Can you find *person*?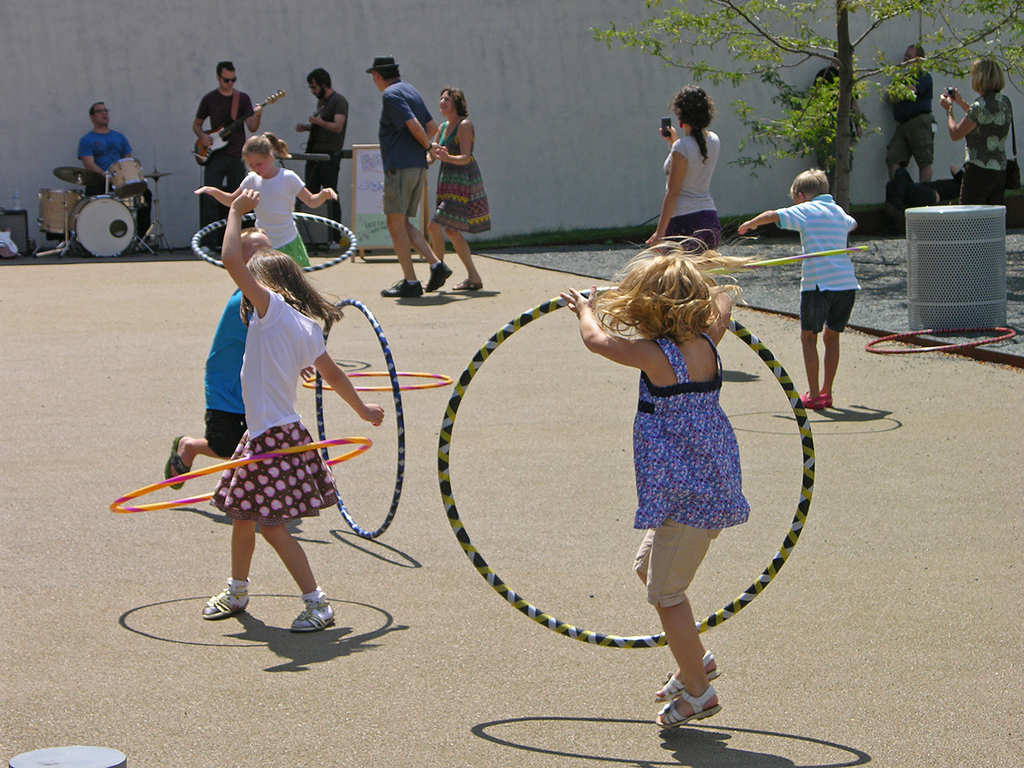
Yes, bounding box: <region>883, 43, 938, 186</region>.
